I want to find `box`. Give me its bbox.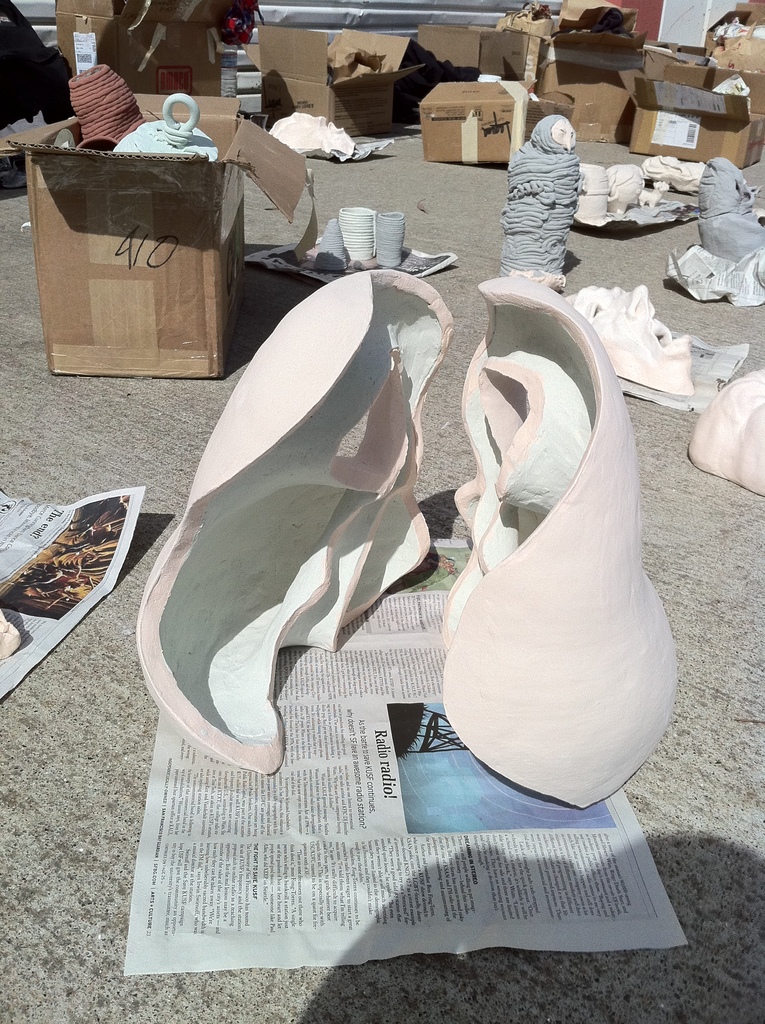
414/70/543/165.
